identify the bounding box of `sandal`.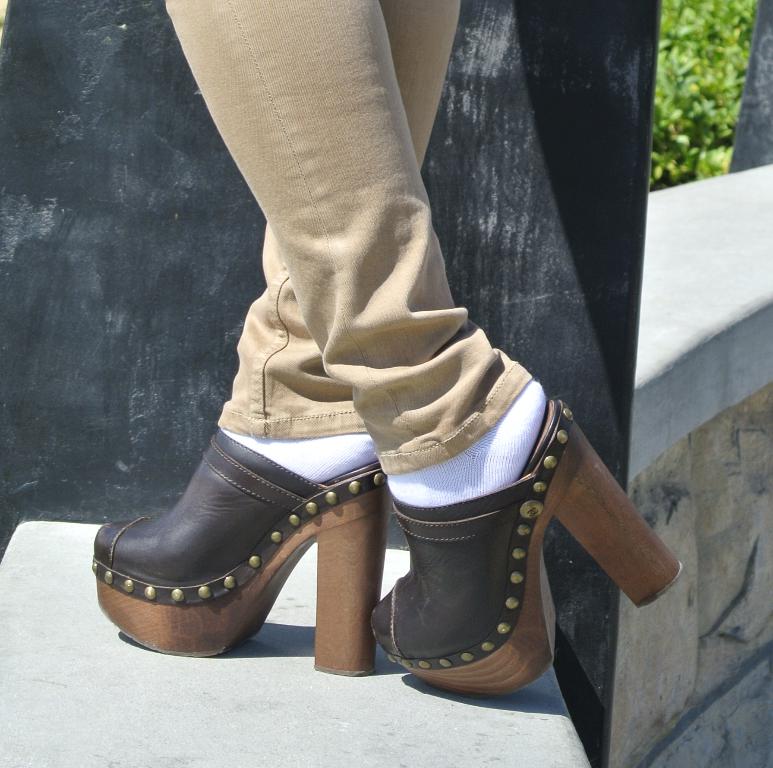
BBox(89, 424, 388, 679).
